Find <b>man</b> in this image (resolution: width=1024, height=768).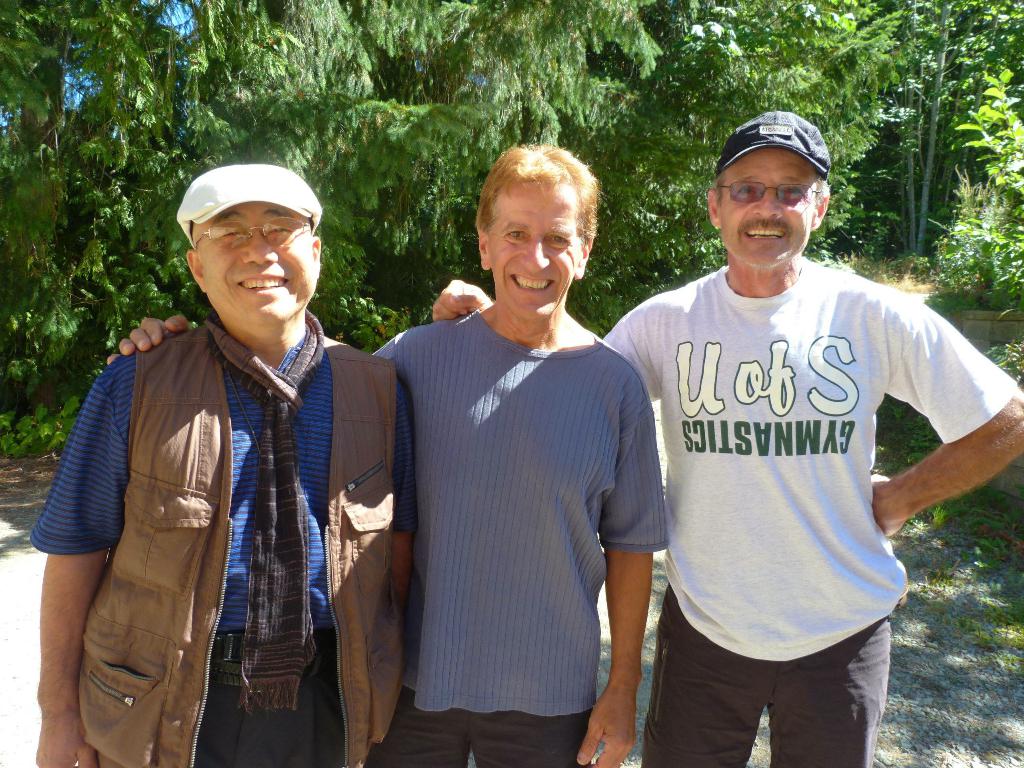
<region>431, 109, 1023, 767</region>.
